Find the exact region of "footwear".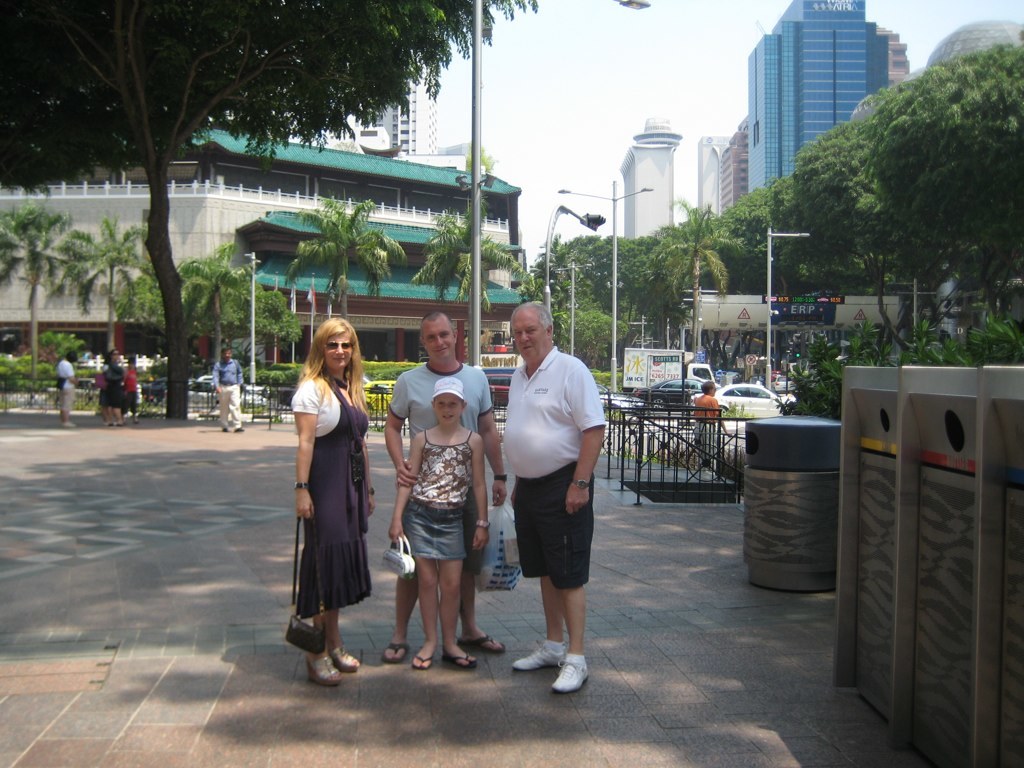
Exact region: pyautogui.locateOnScreen(407, 651, 439, 671).
